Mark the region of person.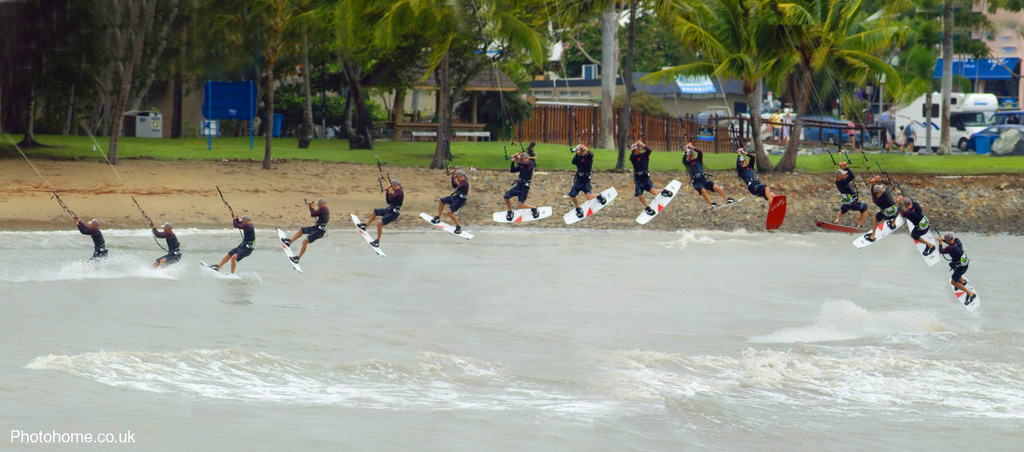
Region: 524 143 535 168.
